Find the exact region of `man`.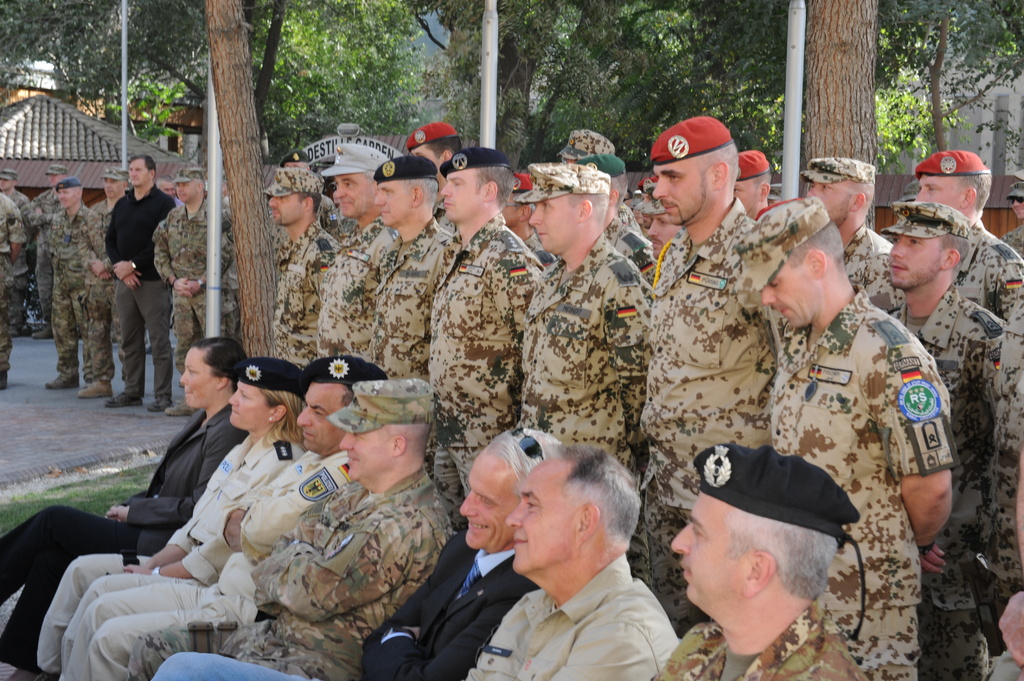
Exact region: <region>0, 161, 33, 337</region>.
